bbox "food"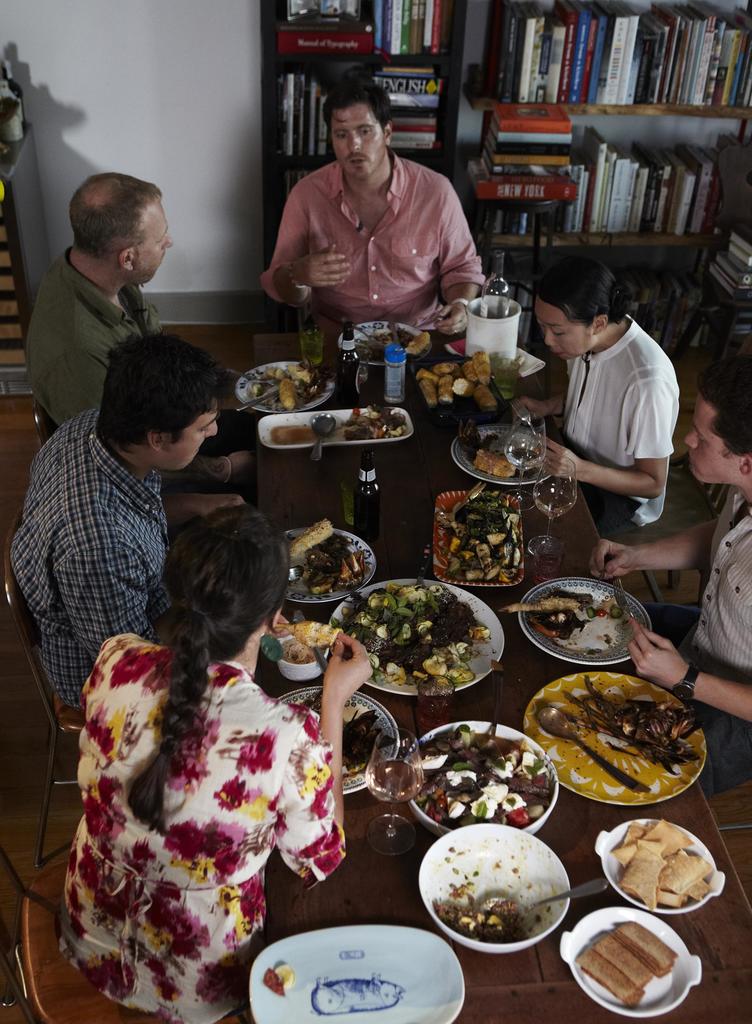
left=609, top=922, right=680, bottom=977
